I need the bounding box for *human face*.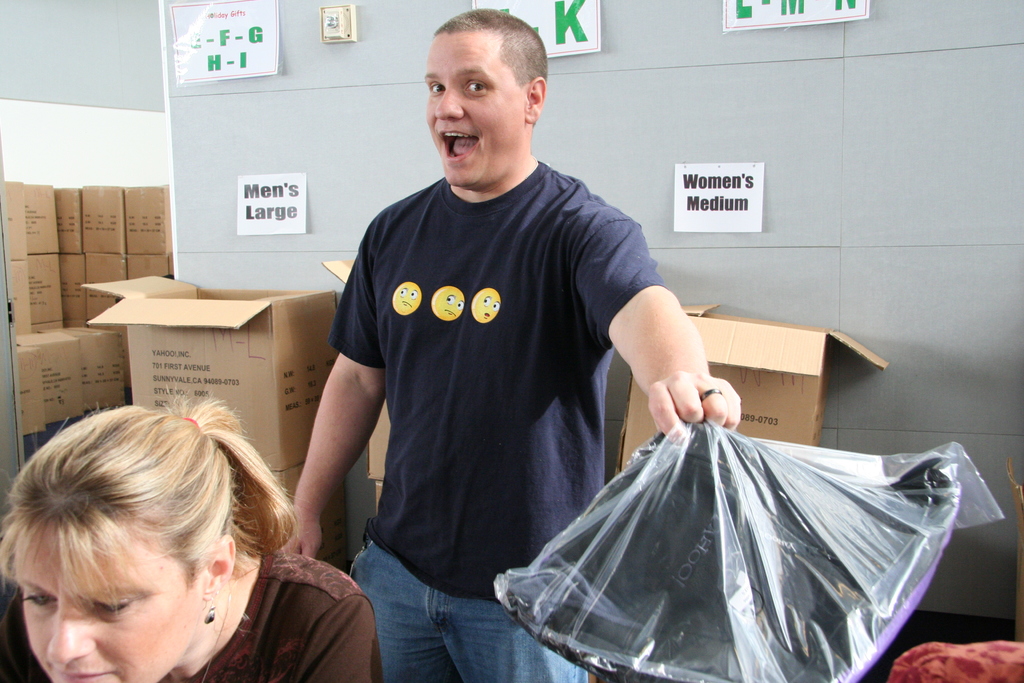
Here it is: {"x1": 422, "y1": 35, "x2": 527, "y2": 187}.
